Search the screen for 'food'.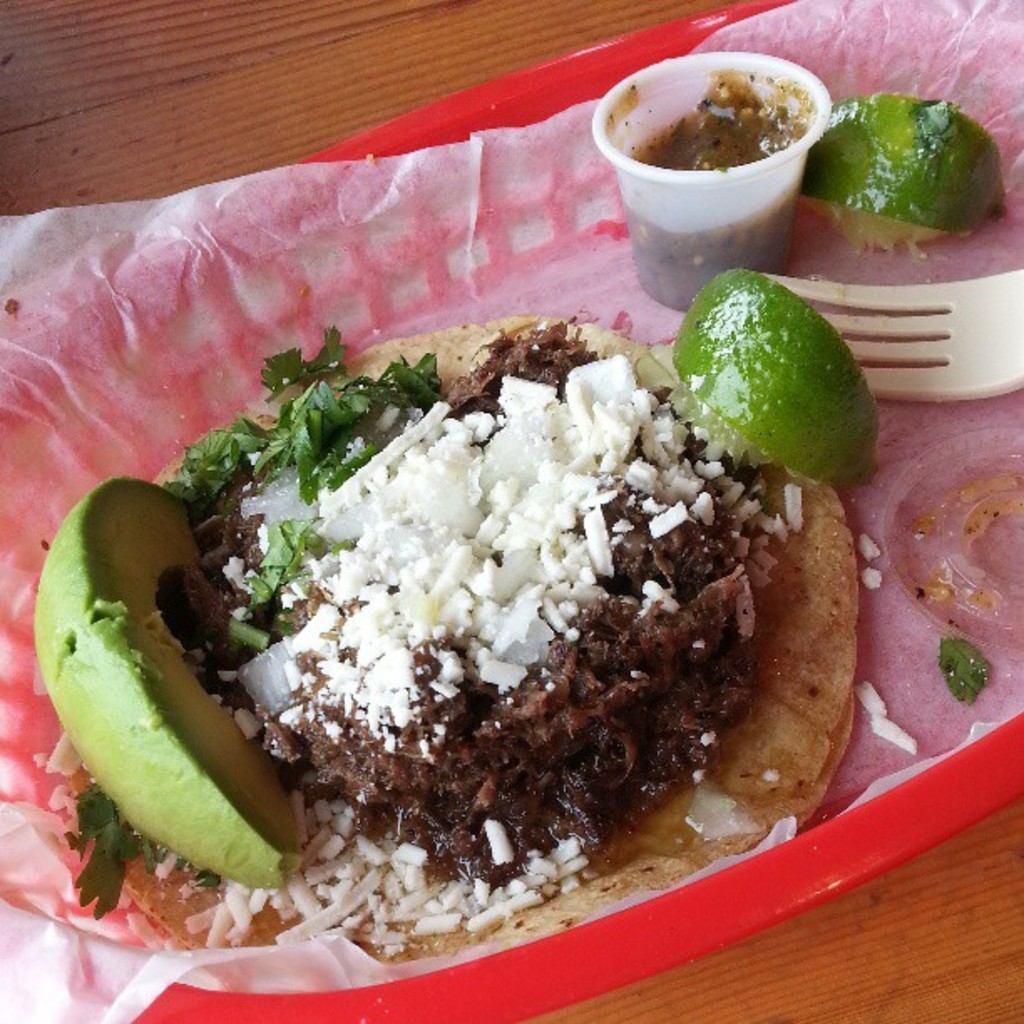
Found at left=616, top=70, right=810, bottom=318.
